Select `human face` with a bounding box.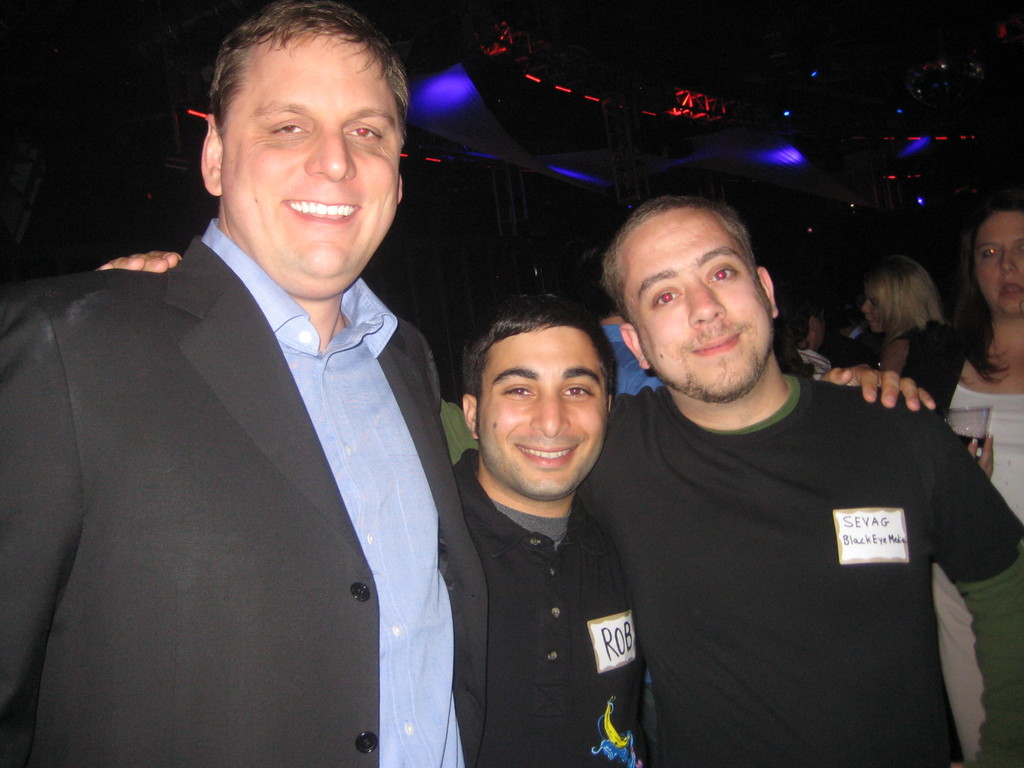
(x1=862, y1=295, x2=884, y2=333).
